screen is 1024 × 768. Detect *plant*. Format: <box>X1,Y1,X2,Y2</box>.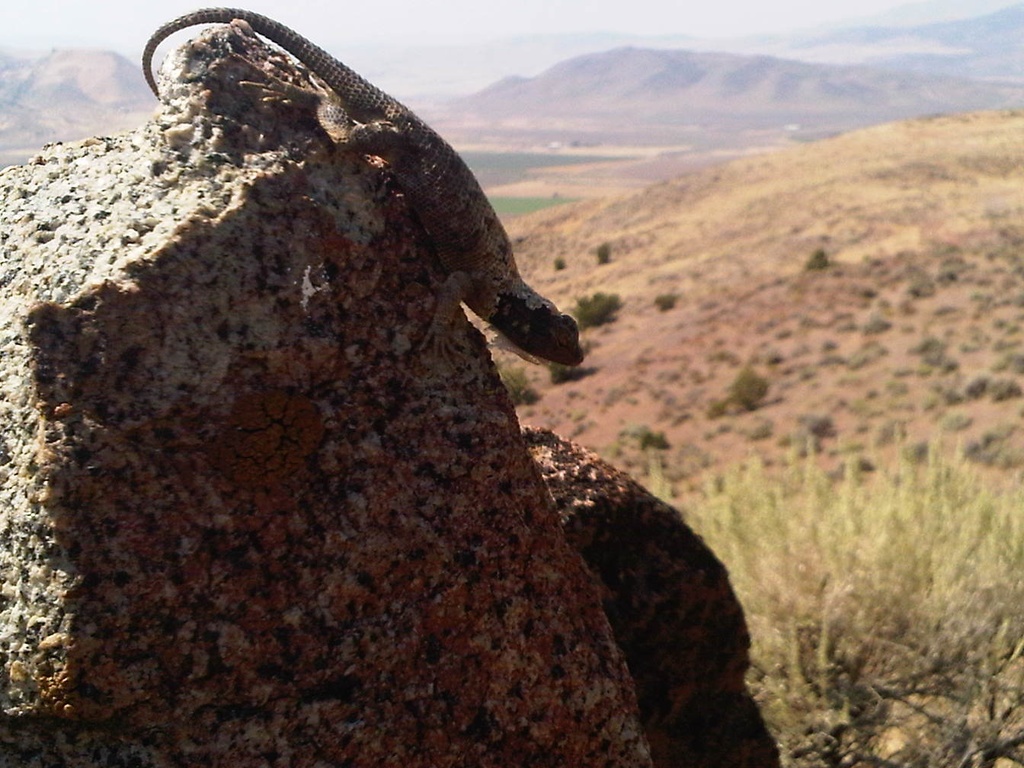
<box>802,240,829,272</box>.
